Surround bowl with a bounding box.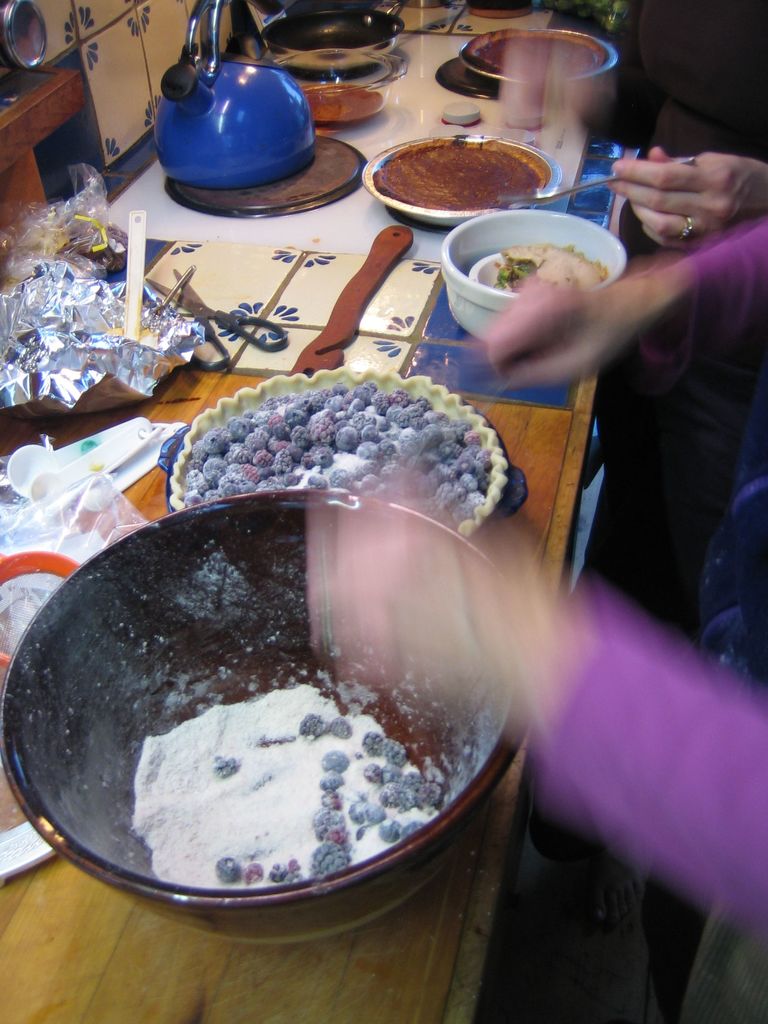
<bbox>0, 492, 536, 951</bbox>.
